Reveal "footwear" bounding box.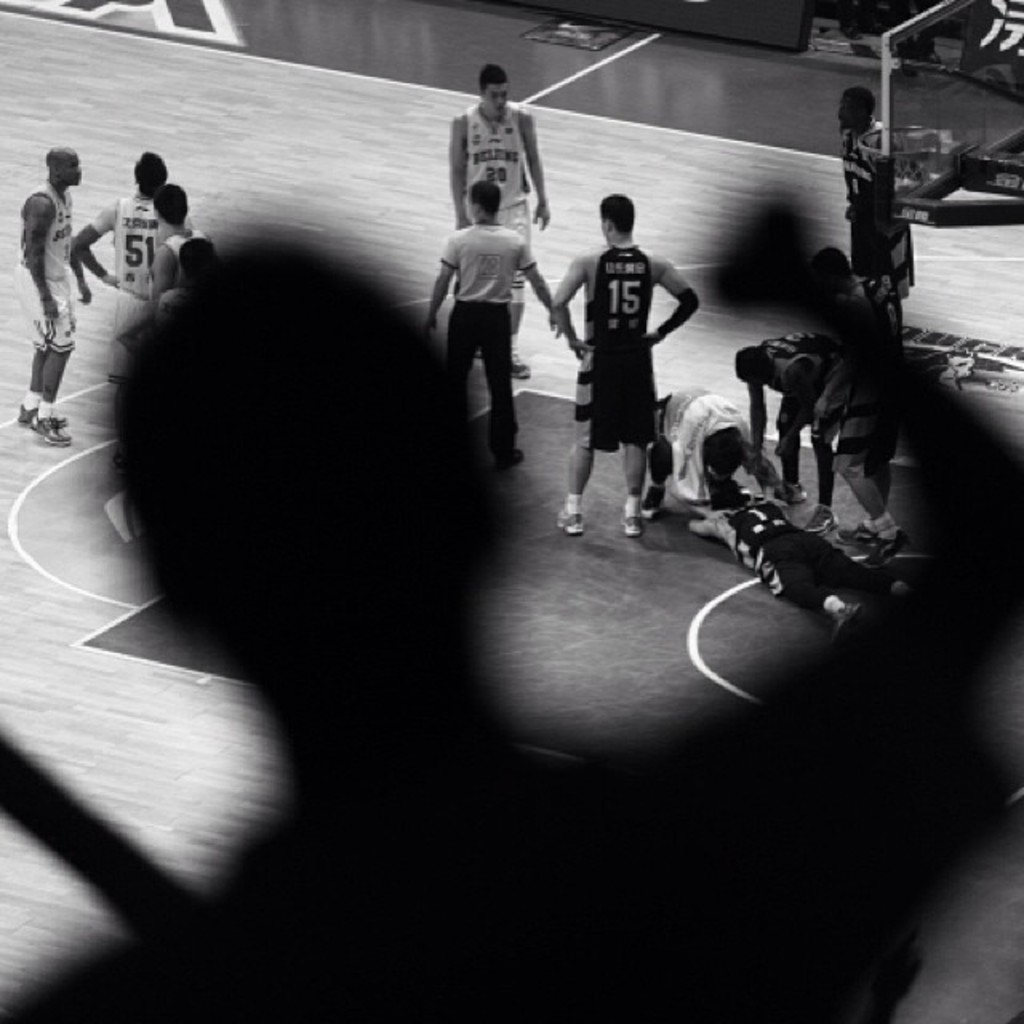
Revealed: [619,515,643,539].
